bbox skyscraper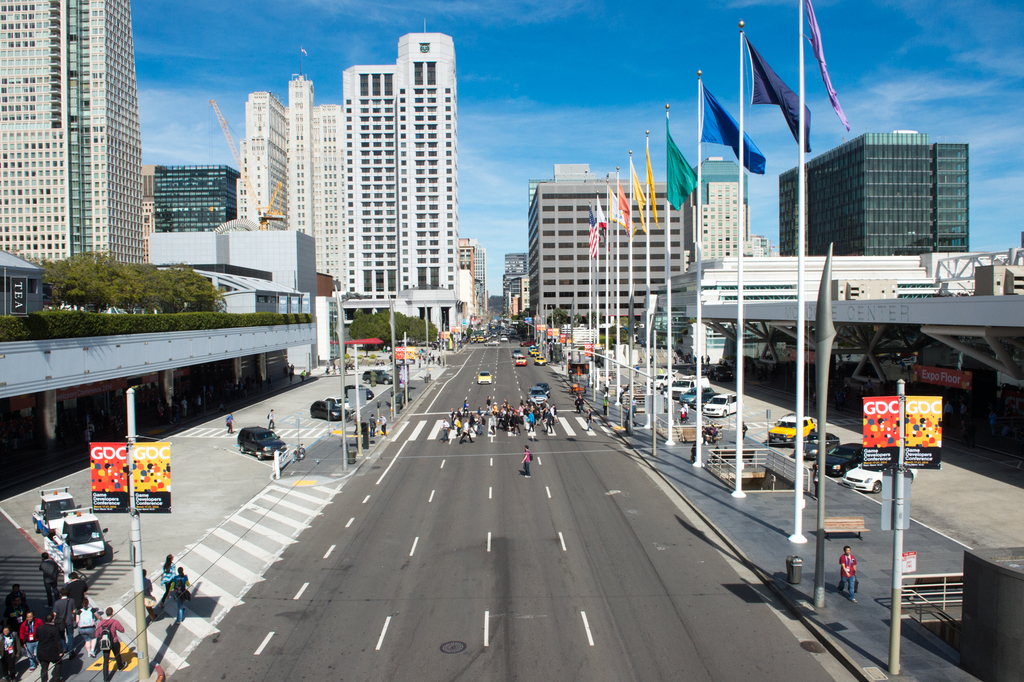
[0, 2, 150, 258]
